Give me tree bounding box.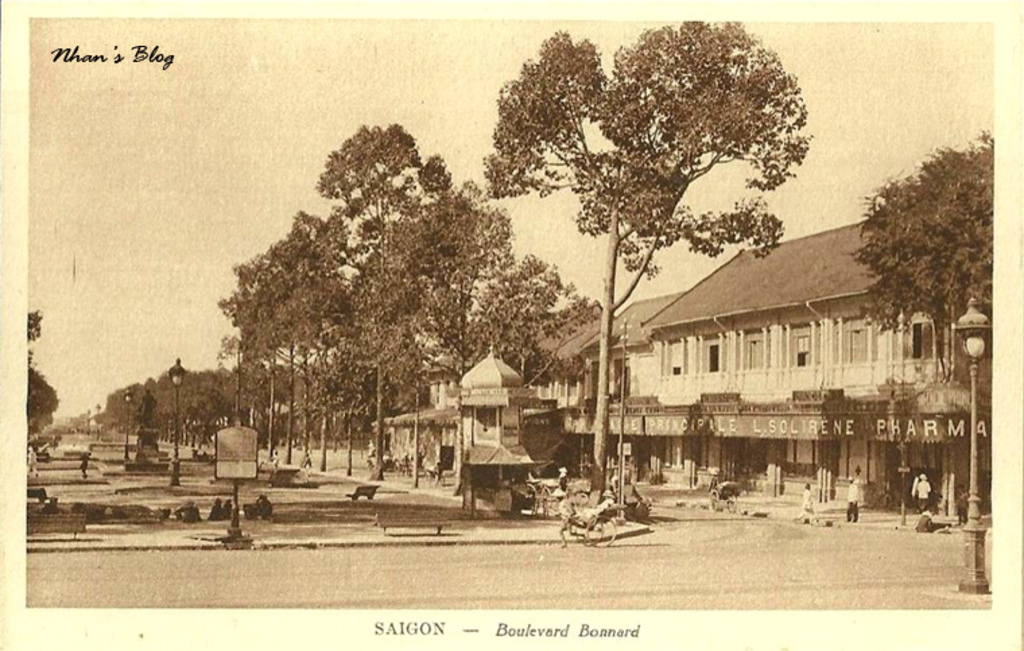
(28,309,57,443).
